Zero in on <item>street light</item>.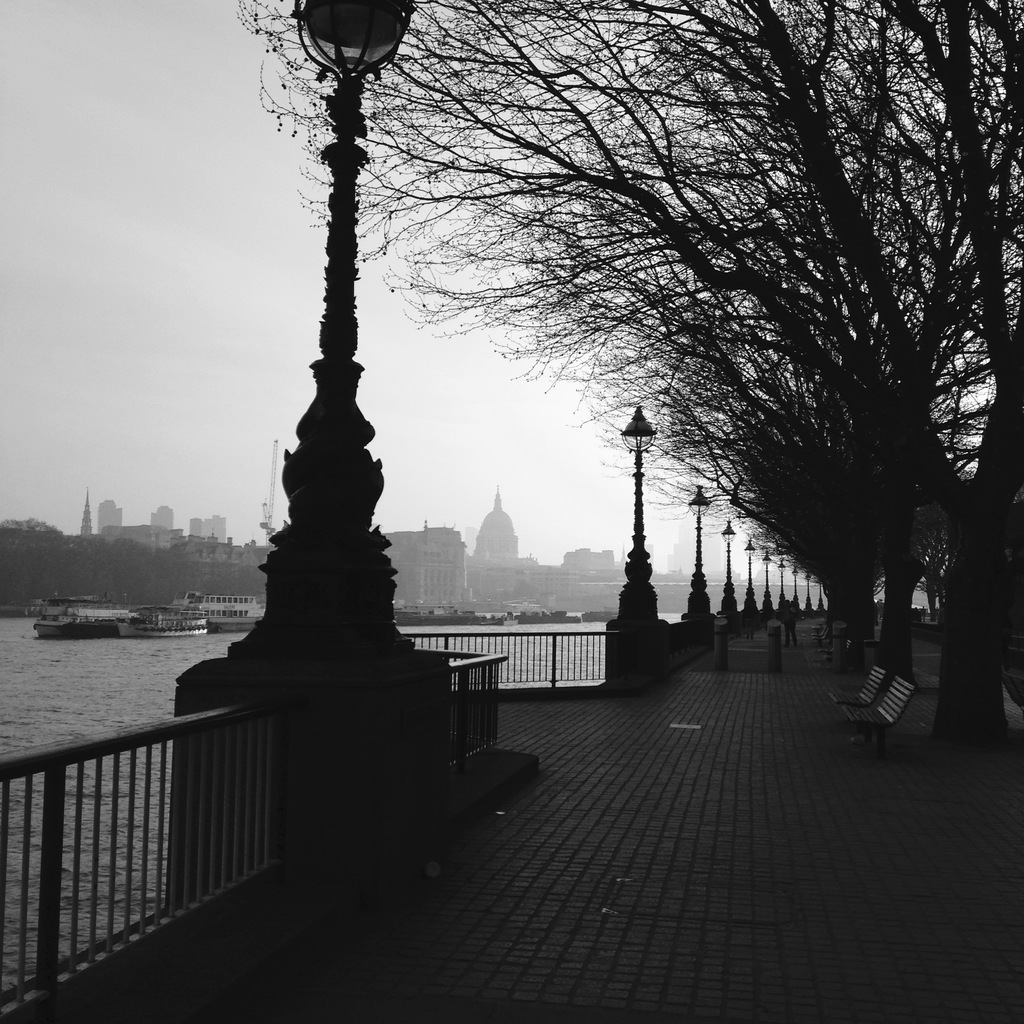
Zeroed in: (x1=738, y1=536, x2=762, y2=620).
